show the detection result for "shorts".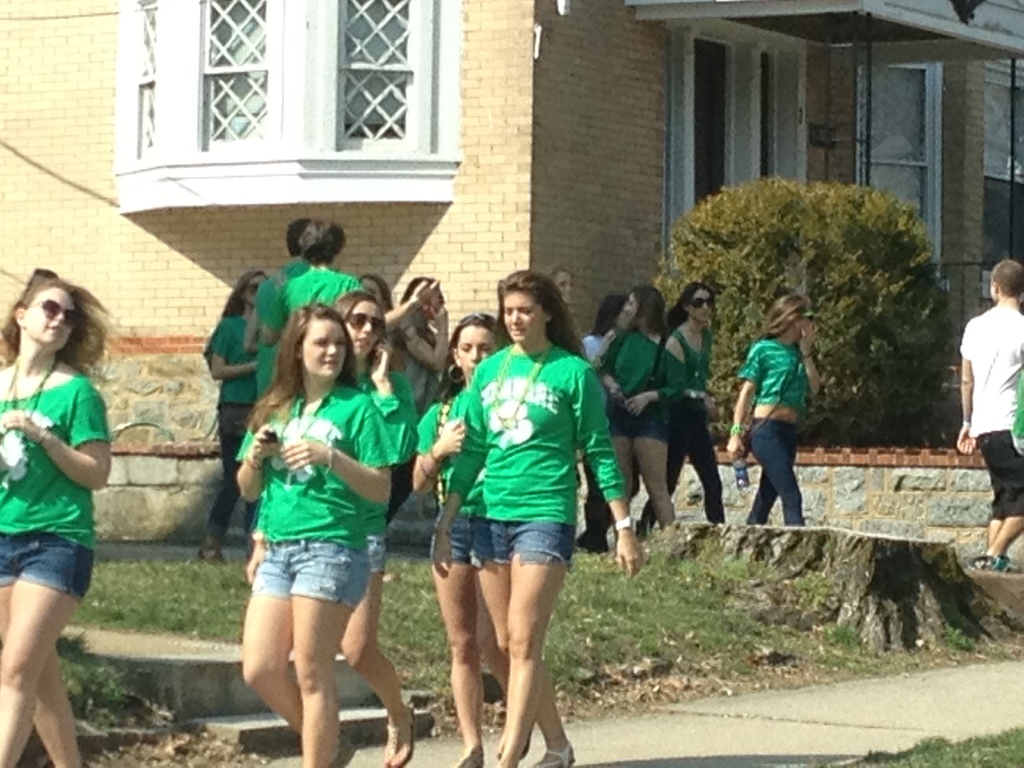
{"left": 607, "top": 403, "right": 671, "bottom": 442}.
